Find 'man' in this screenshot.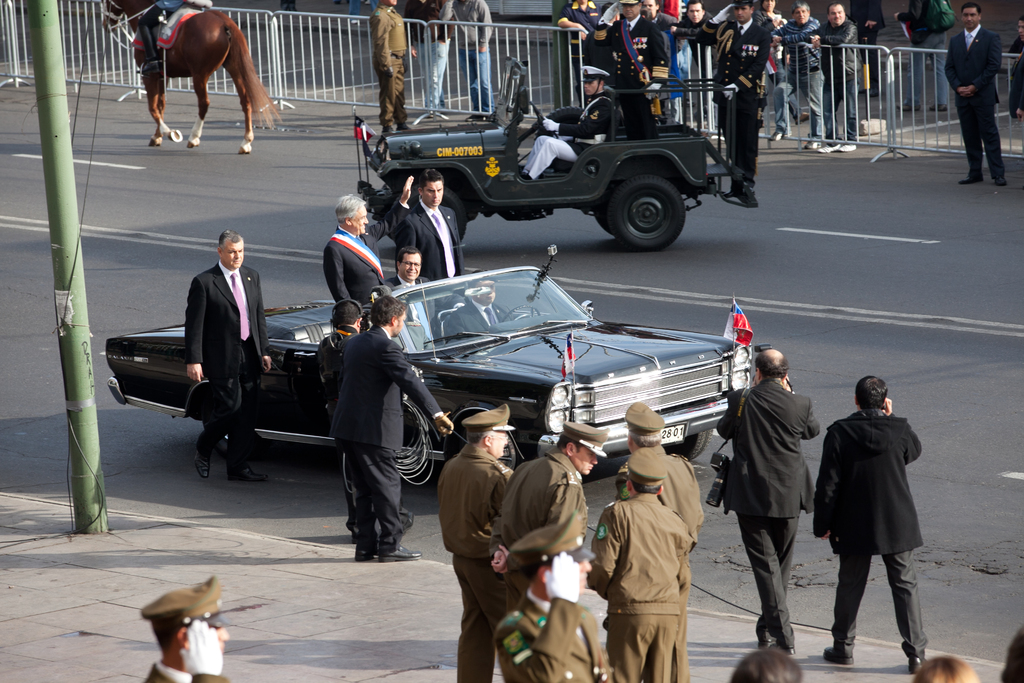
The bounding box for 'man' is (x1=741, y1=342, x2=803, y2=661).
